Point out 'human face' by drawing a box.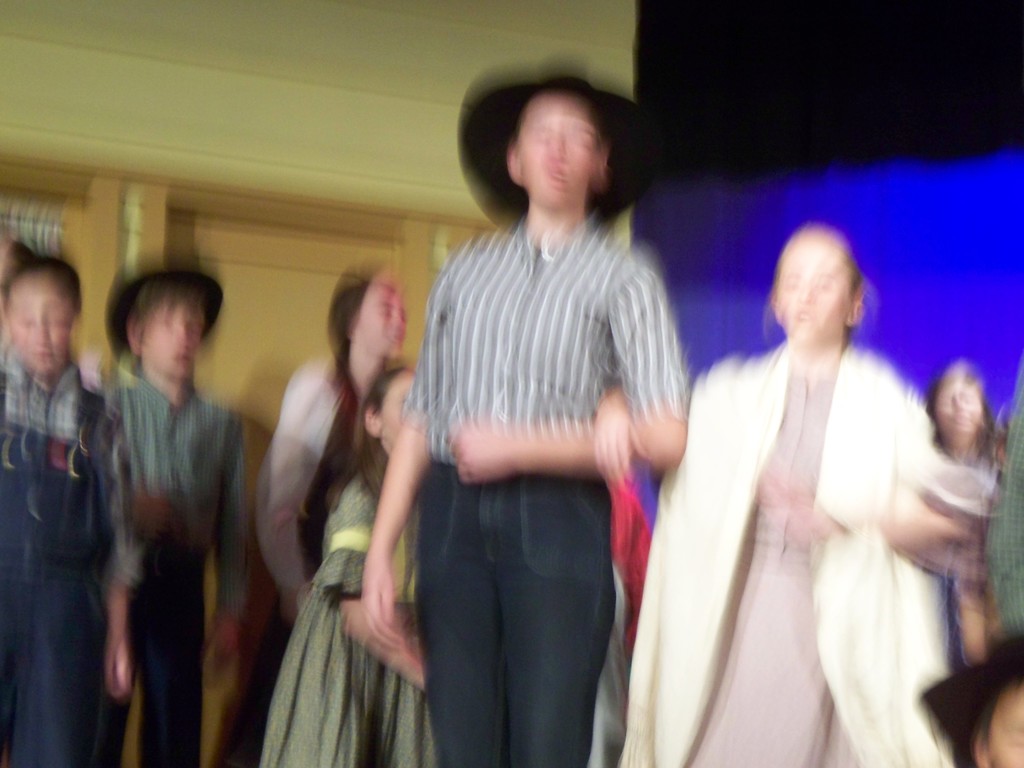
pyautogui.locateOnScreen(383, 373, 408, 440).
